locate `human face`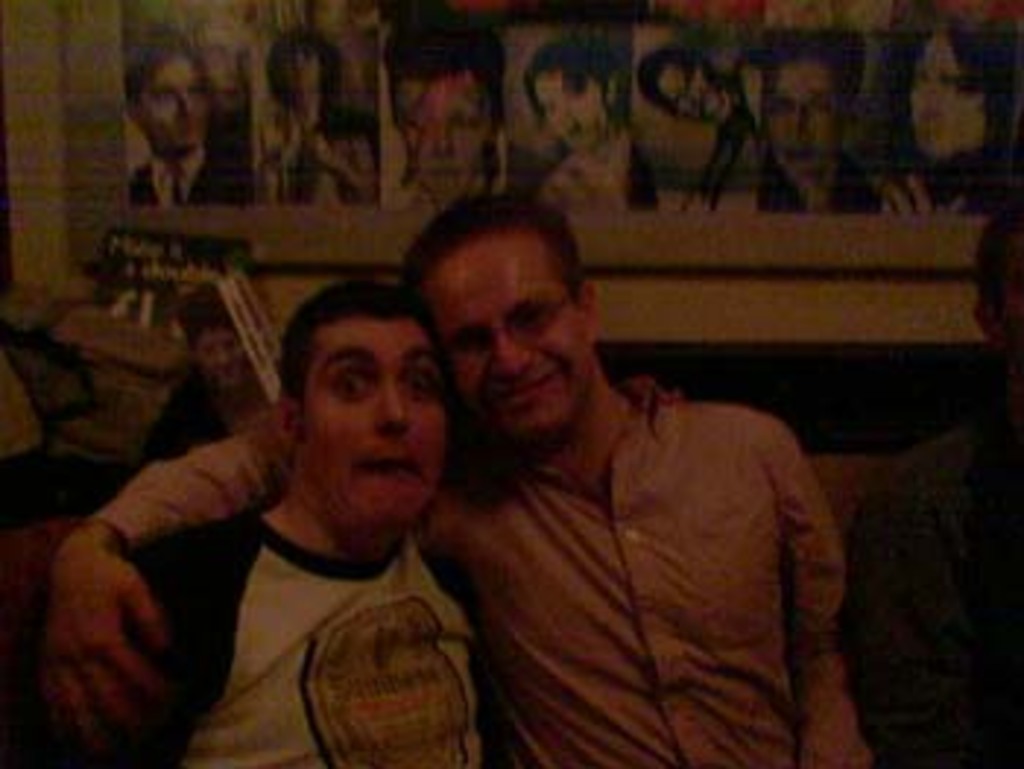
box=[196, 333, 243, 389]
